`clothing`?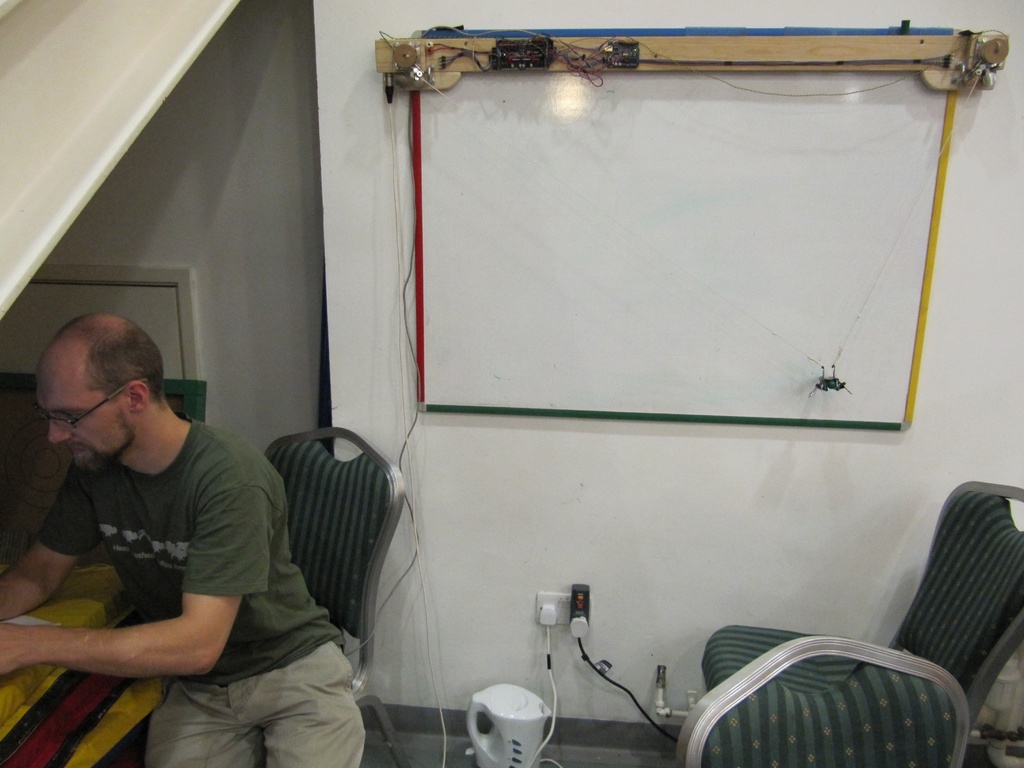
crop(24, 404, 364, 767)
